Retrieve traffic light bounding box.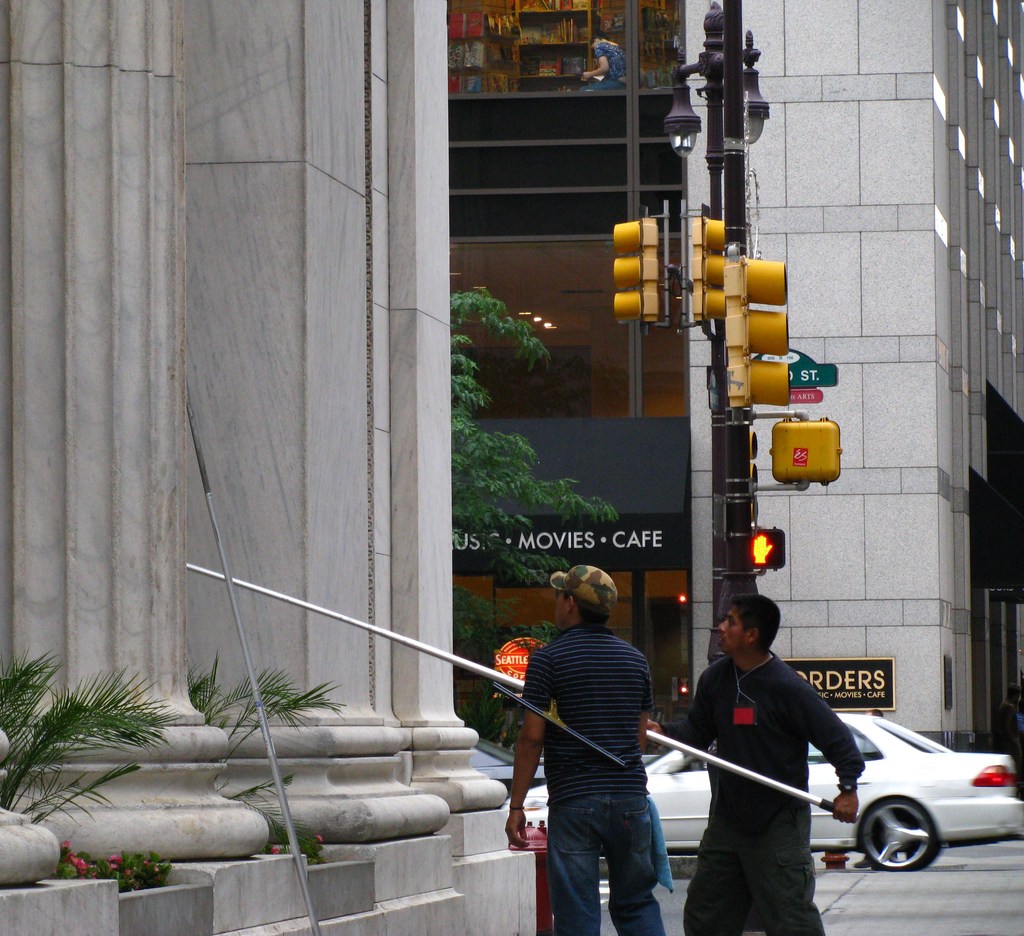
Bounding box: 679 198 731 339.
